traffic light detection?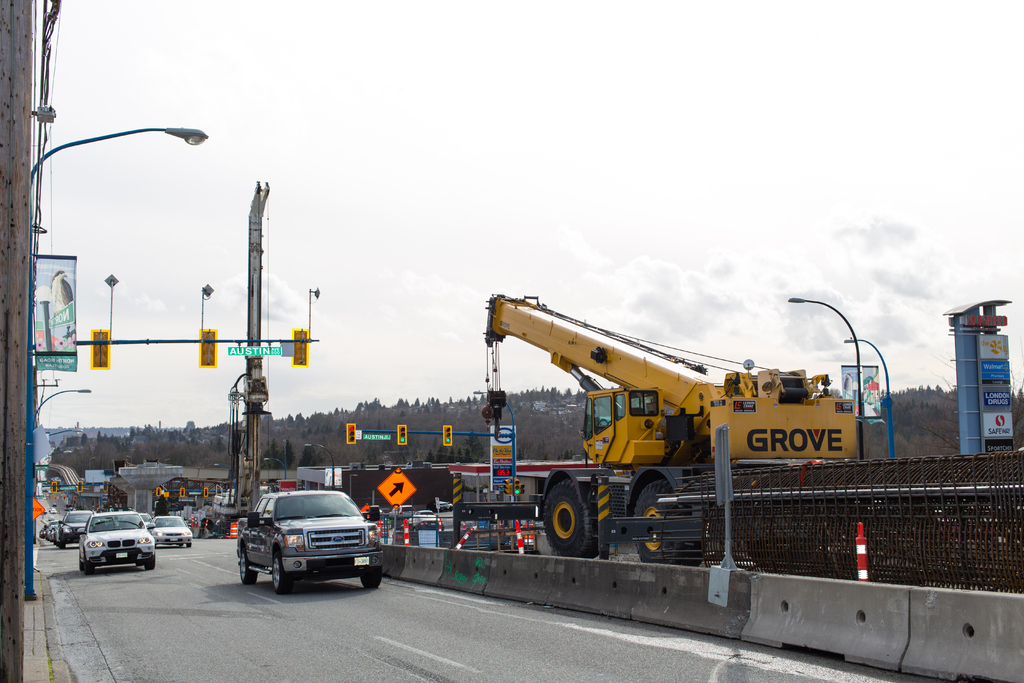
<box>89,327,111,371</box>
